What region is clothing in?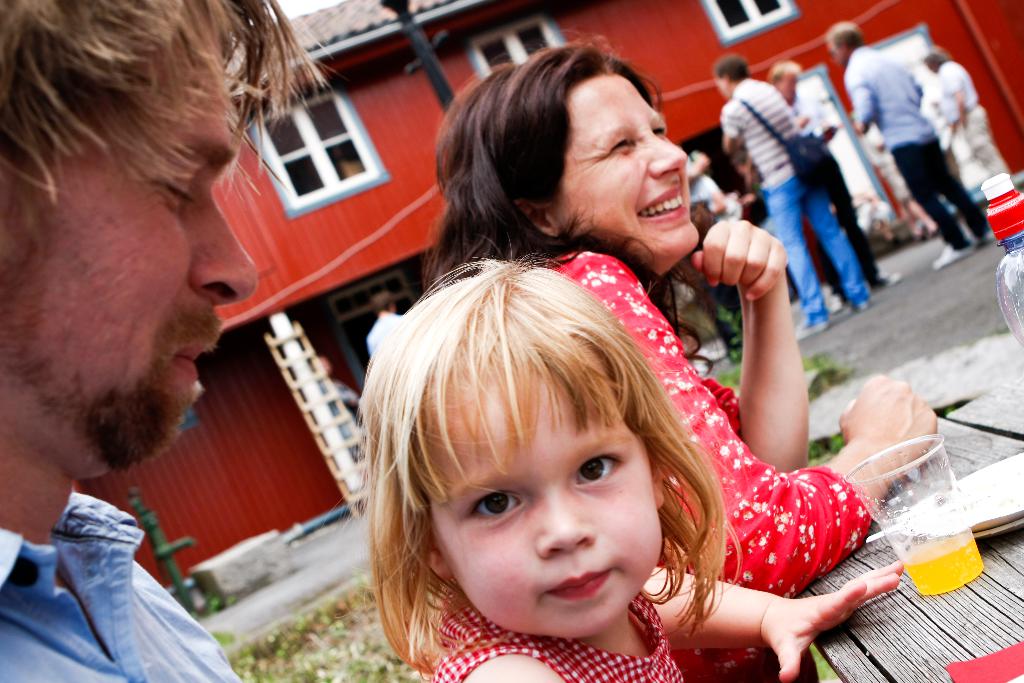
left=472, top=229, right=893, bottom=593.
